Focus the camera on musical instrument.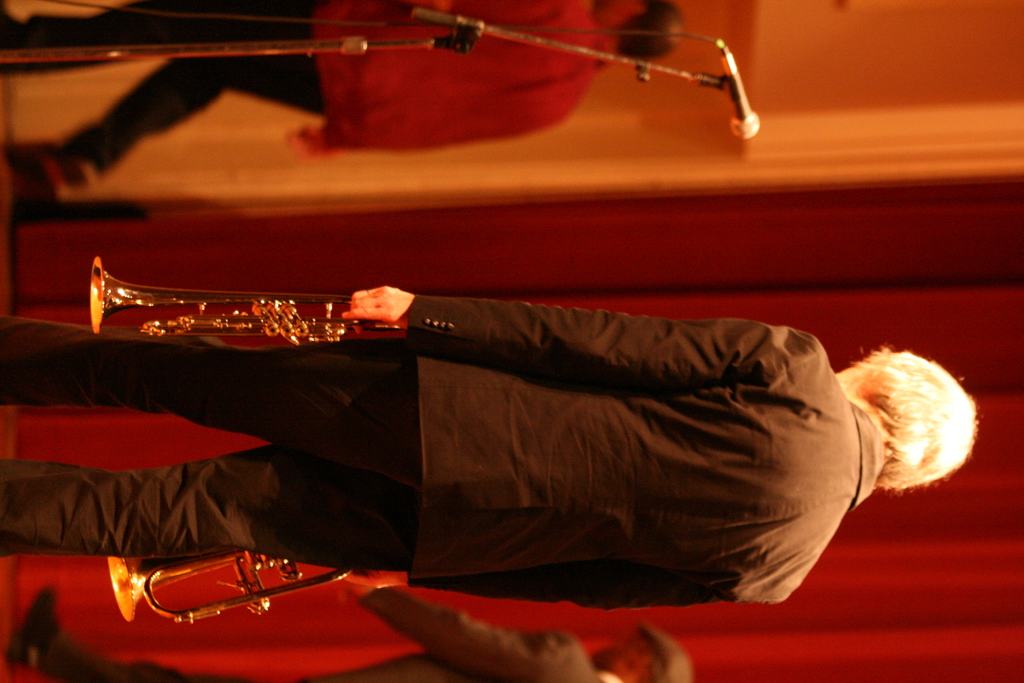
Focus region: [x1=79, y1=255, x2=409, y2=331].
